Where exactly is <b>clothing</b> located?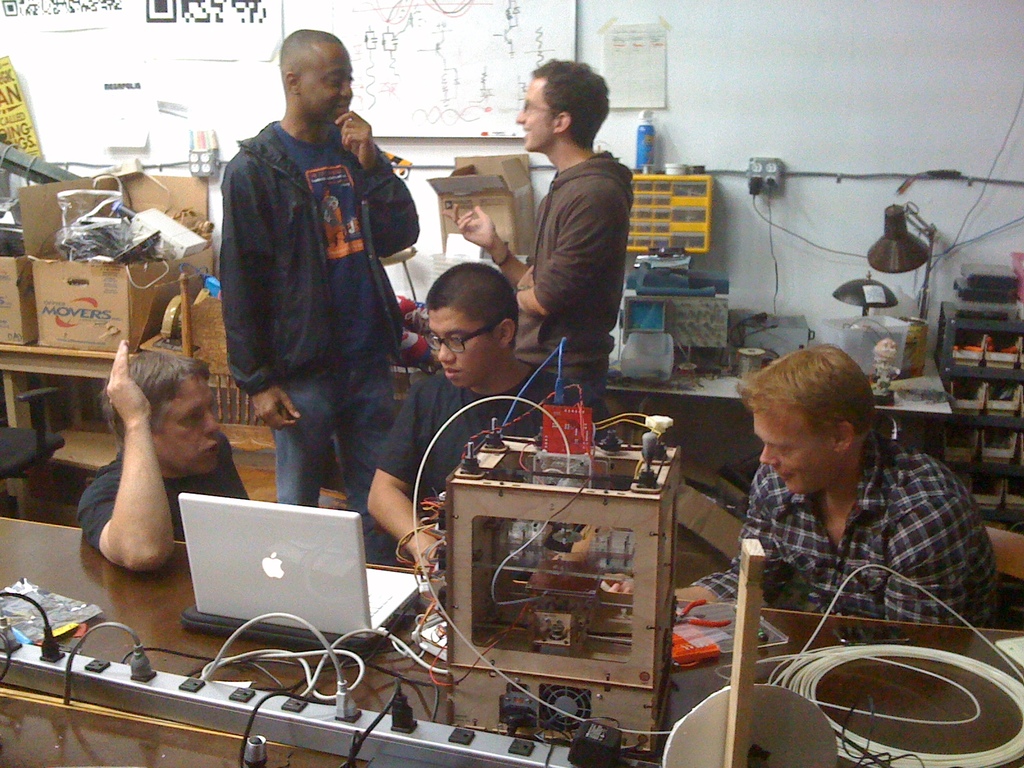
Its bounding box is bbox(80, 444, 257, 552).
